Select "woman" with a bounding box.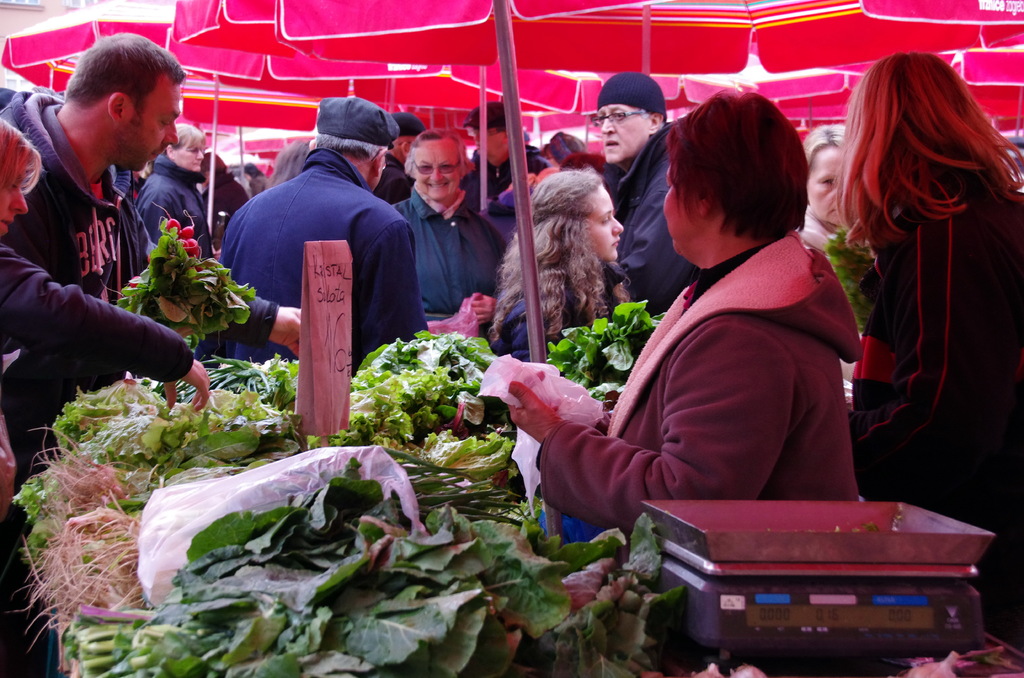
pyautogui.locateOnScreen(789, 120, 886, 414).
